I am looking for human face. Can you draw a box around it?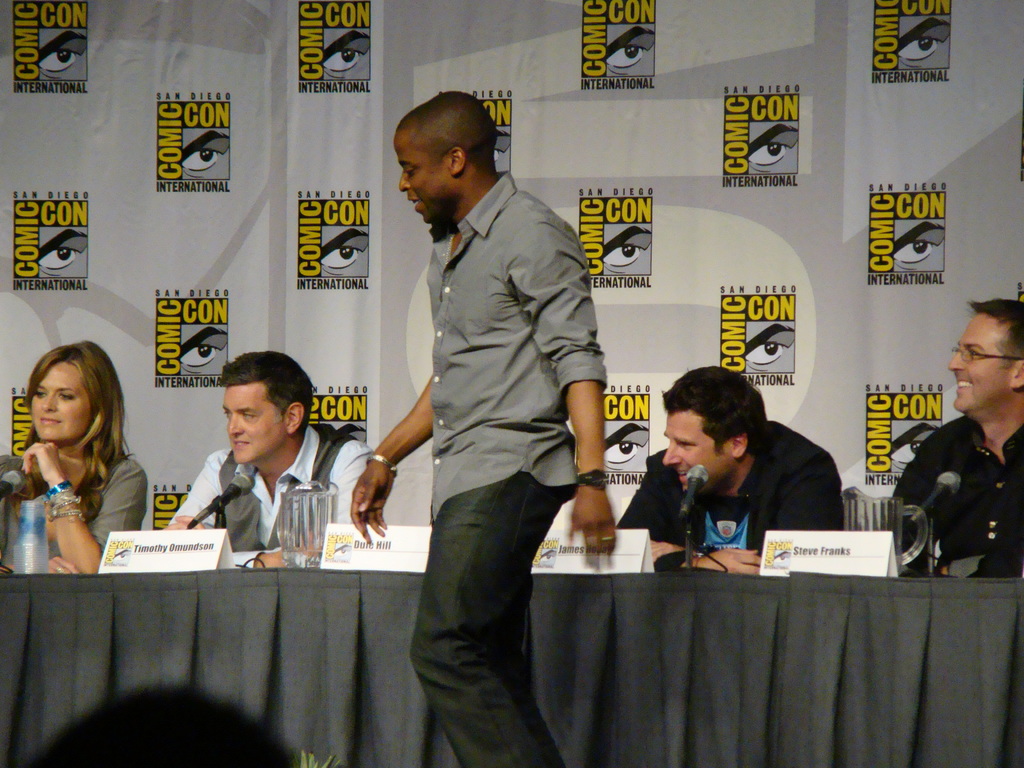
Sure, the bounding box is box(660, 414, 735, 493).
